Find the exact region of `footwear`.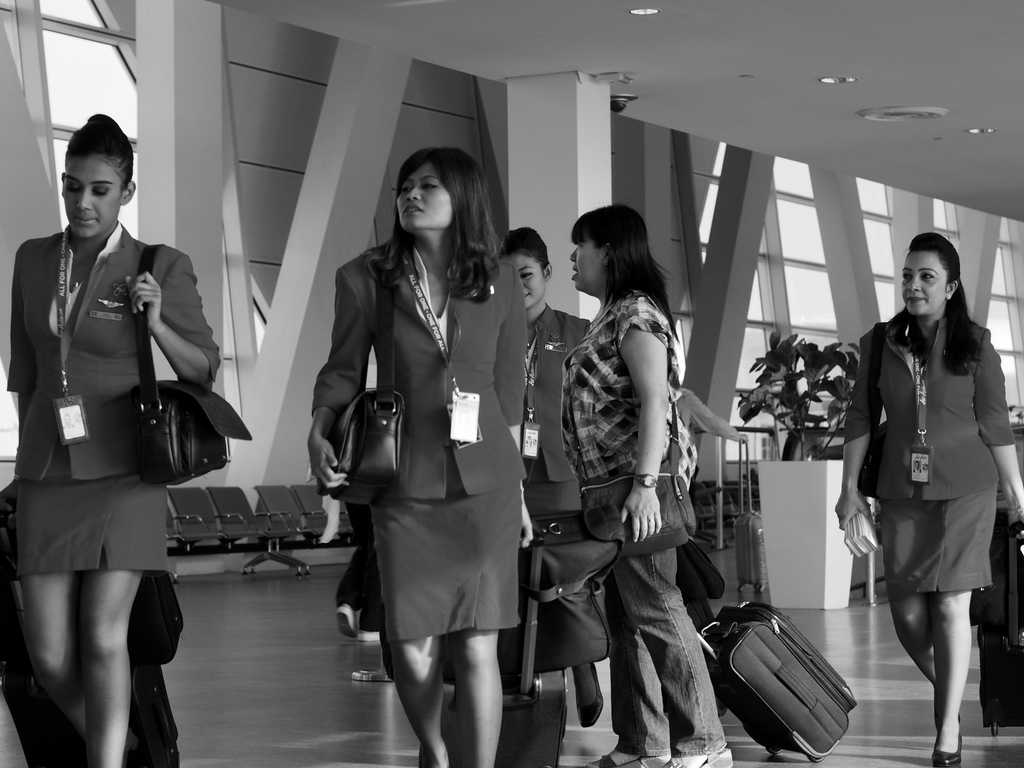
Exact region: 335/602/360/639.
